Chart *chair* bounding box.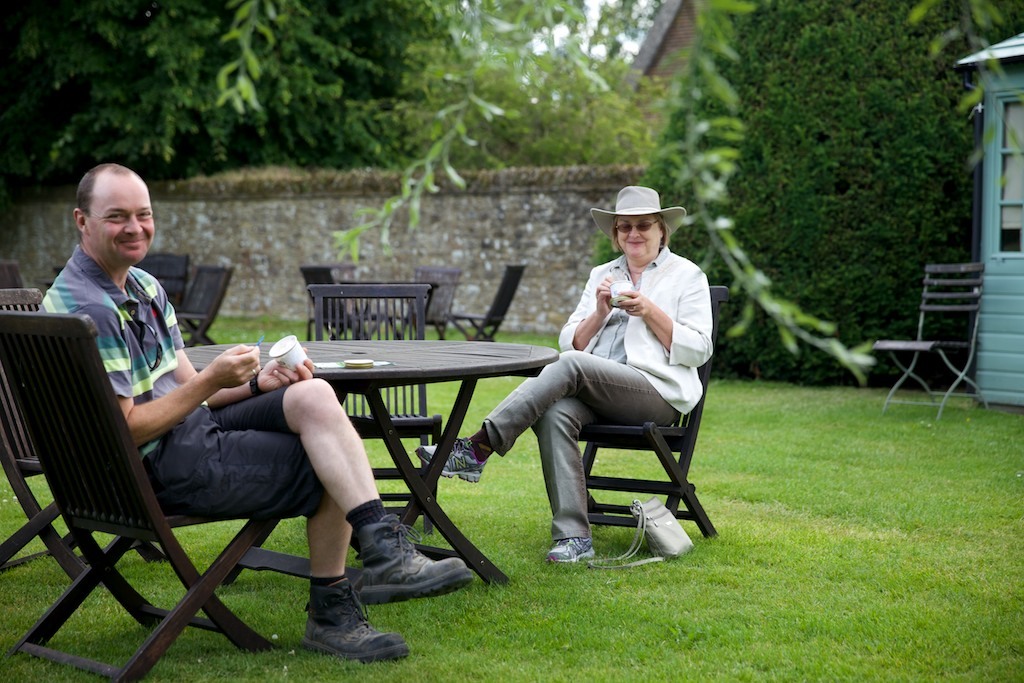
Charted: bbox(3, 285, 174, 579).
